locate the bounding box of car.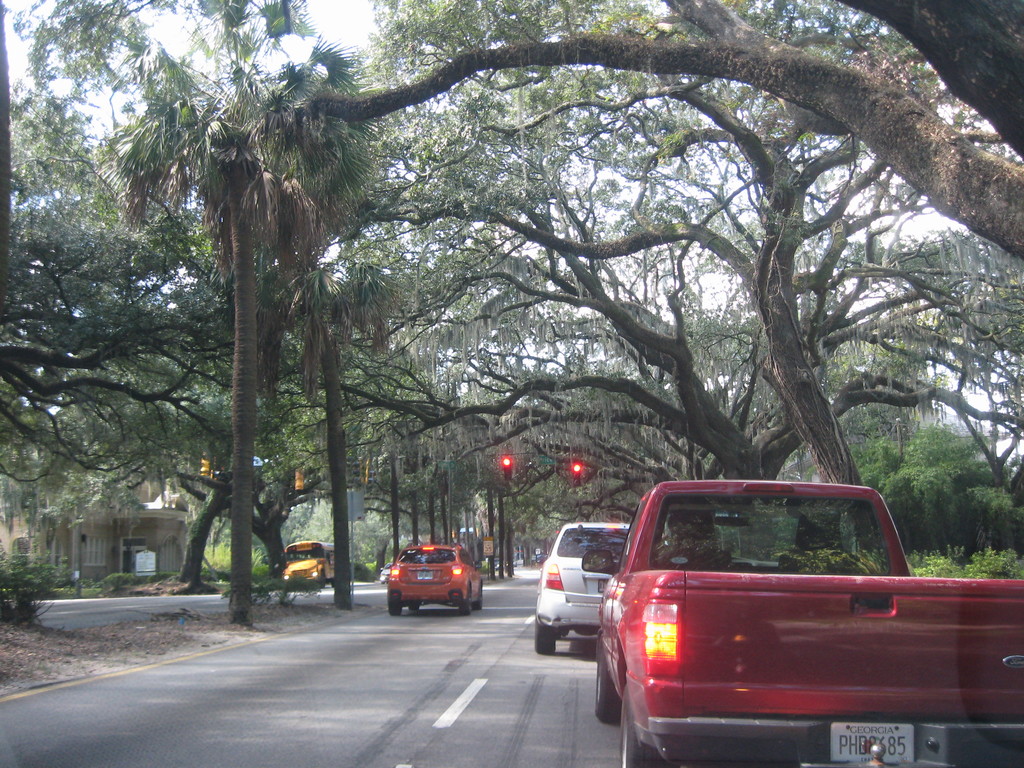
Bounding box: Rect(380, 569, 386, 579).
